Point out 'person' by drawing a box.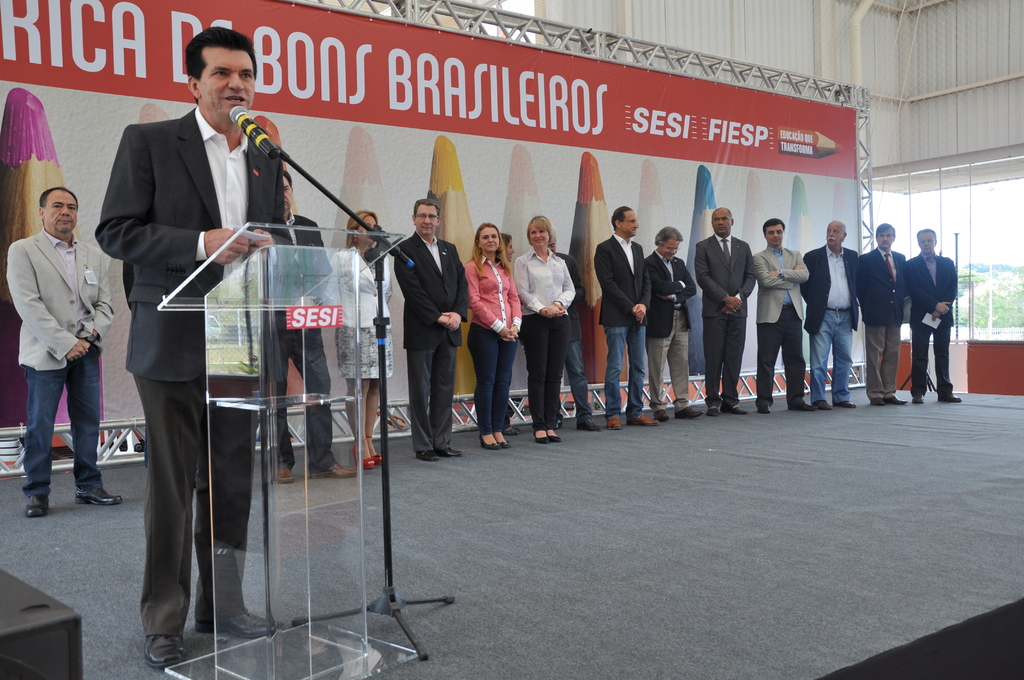
(645,227,703,419).
